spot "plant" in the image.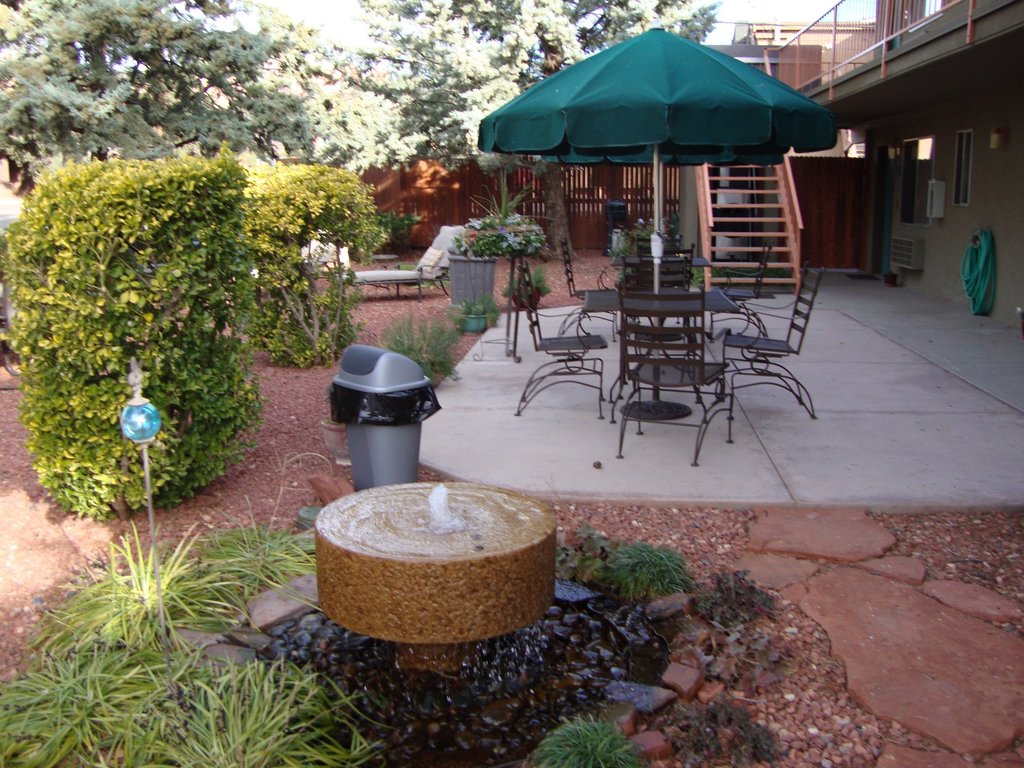
"plant" found at <bbox>469, 207, 548, 253</bbox>.
